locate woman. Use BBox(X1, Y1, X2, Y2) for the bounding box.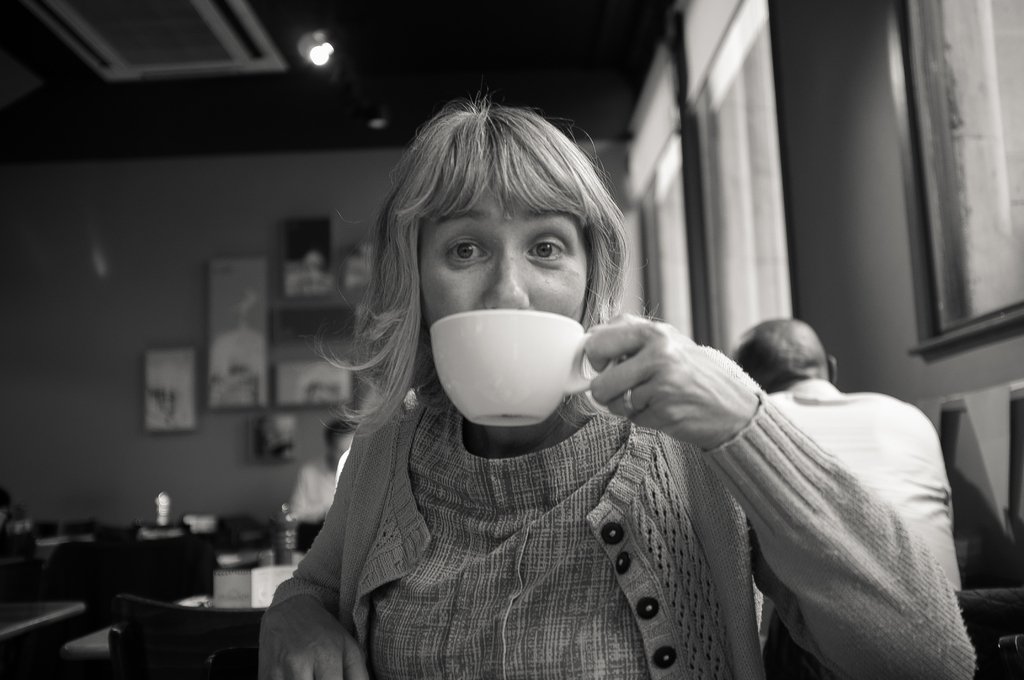
BBox(232, 110, 884, 679).
